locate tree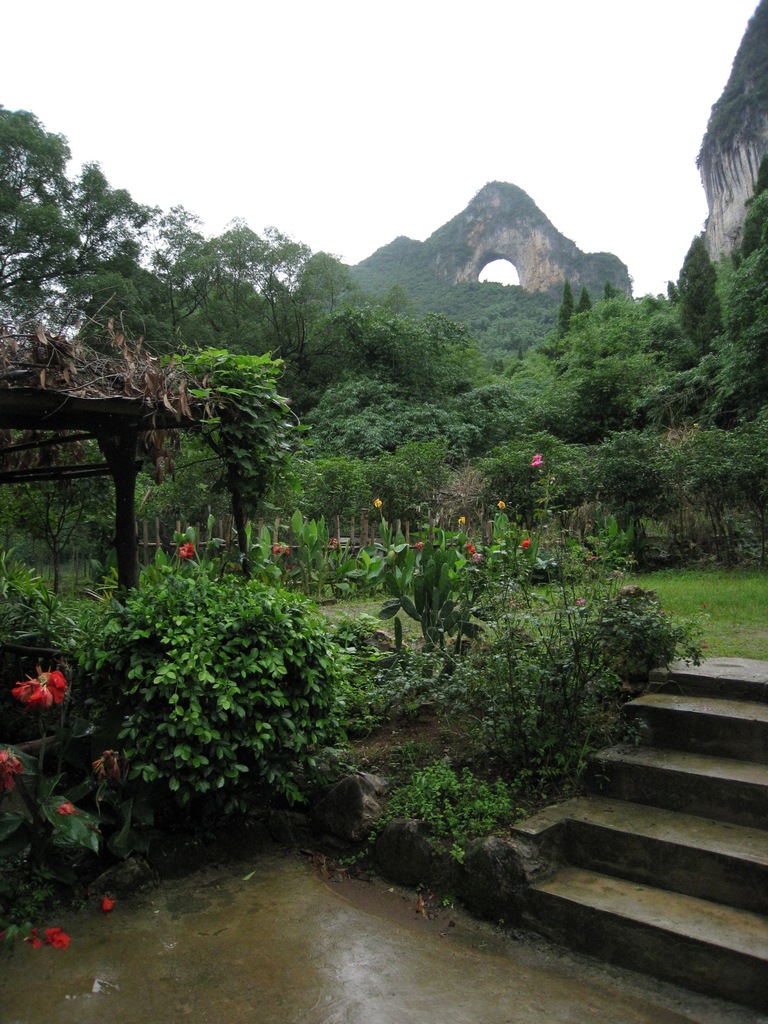
{"left": 424, "top": 476, "right": 709, "bottom": 790}
